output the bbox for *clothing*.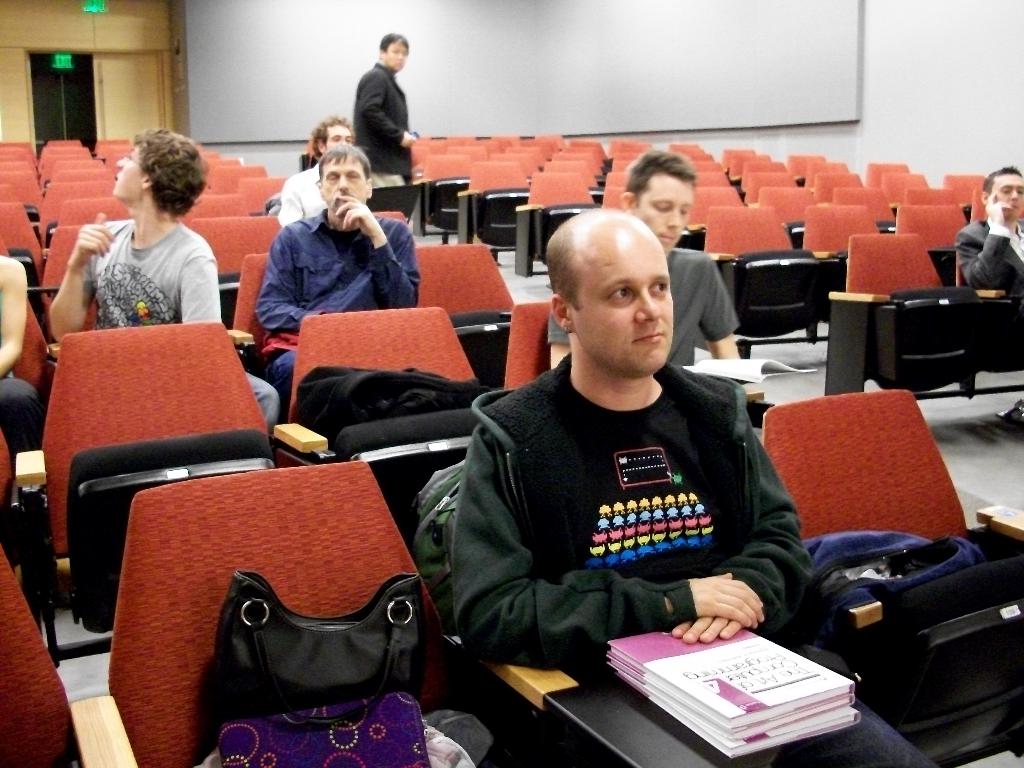
box=[447, 362, 788, 657].
